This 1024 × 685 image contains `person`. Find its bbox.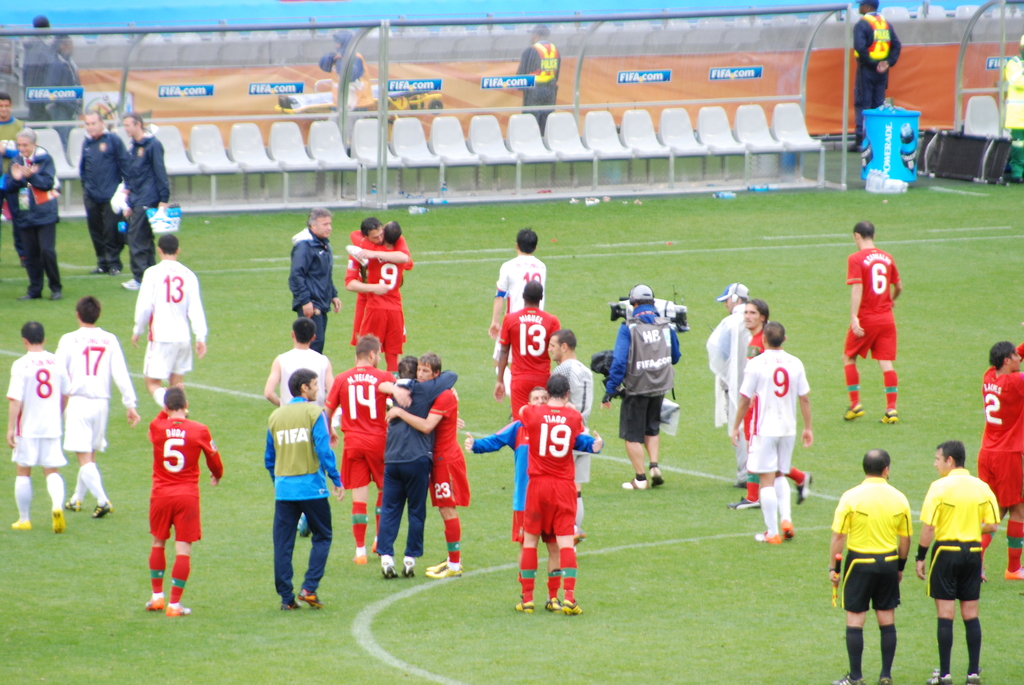
select_region(830, 451, 911, 684).
